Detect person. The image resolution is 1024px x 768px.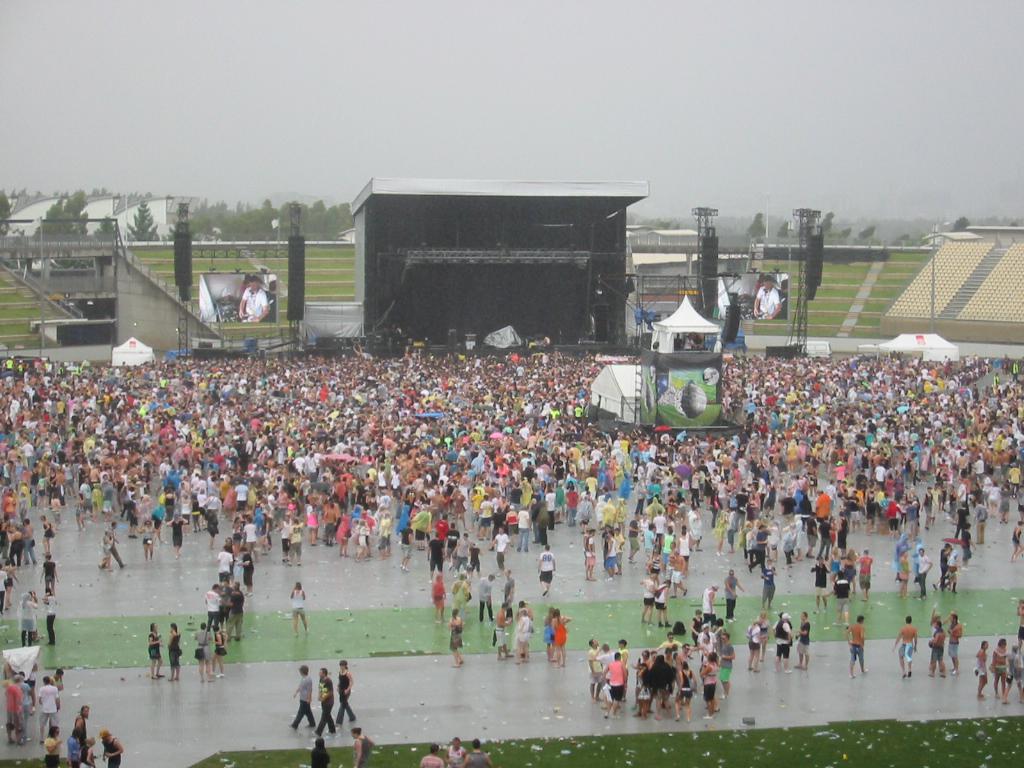
rect(135, 513, 156, 564).
